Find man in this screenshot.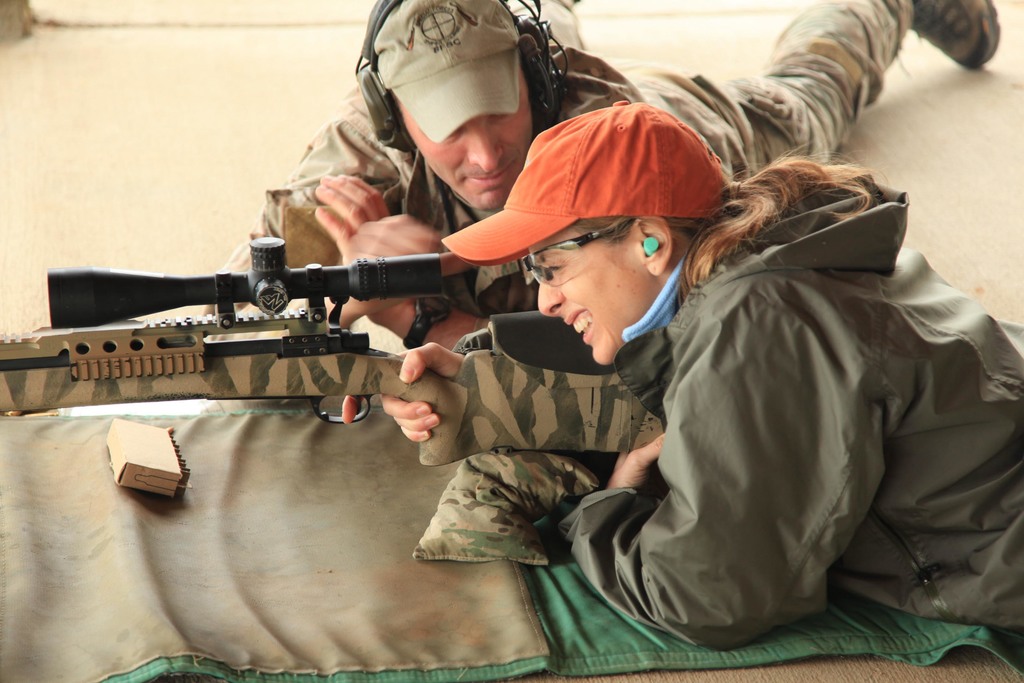
The bounding box for man is (200, 0, 1001, 353).
